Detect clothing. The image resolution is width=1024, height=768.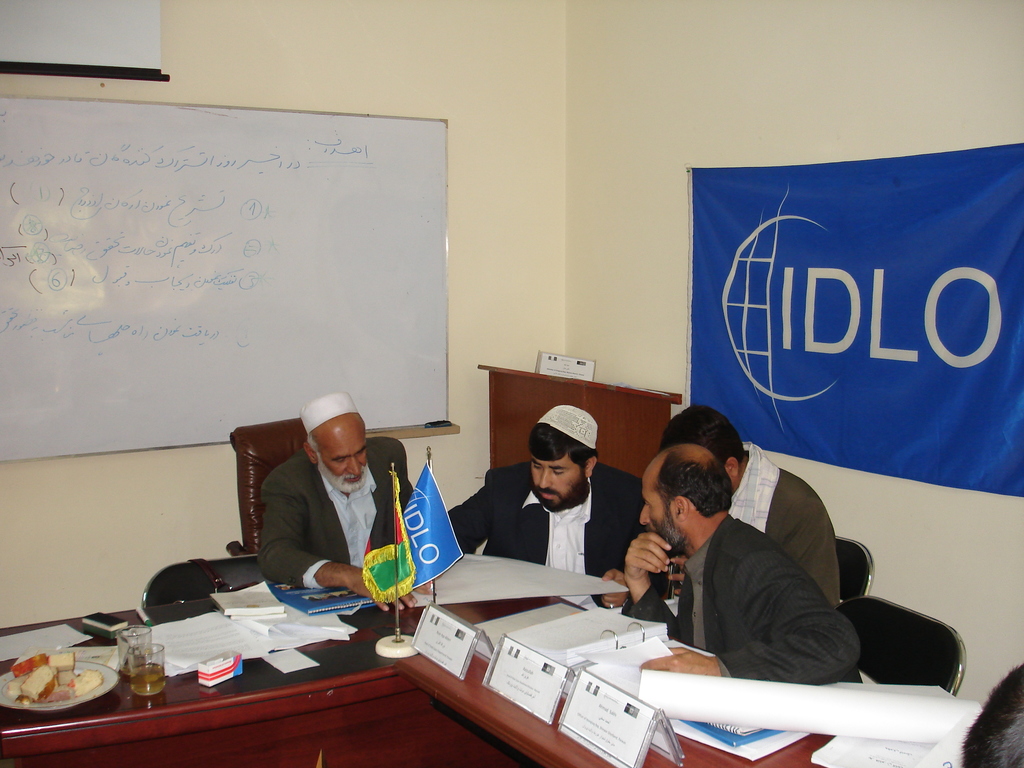
<box>445,463,647,607</box>.
